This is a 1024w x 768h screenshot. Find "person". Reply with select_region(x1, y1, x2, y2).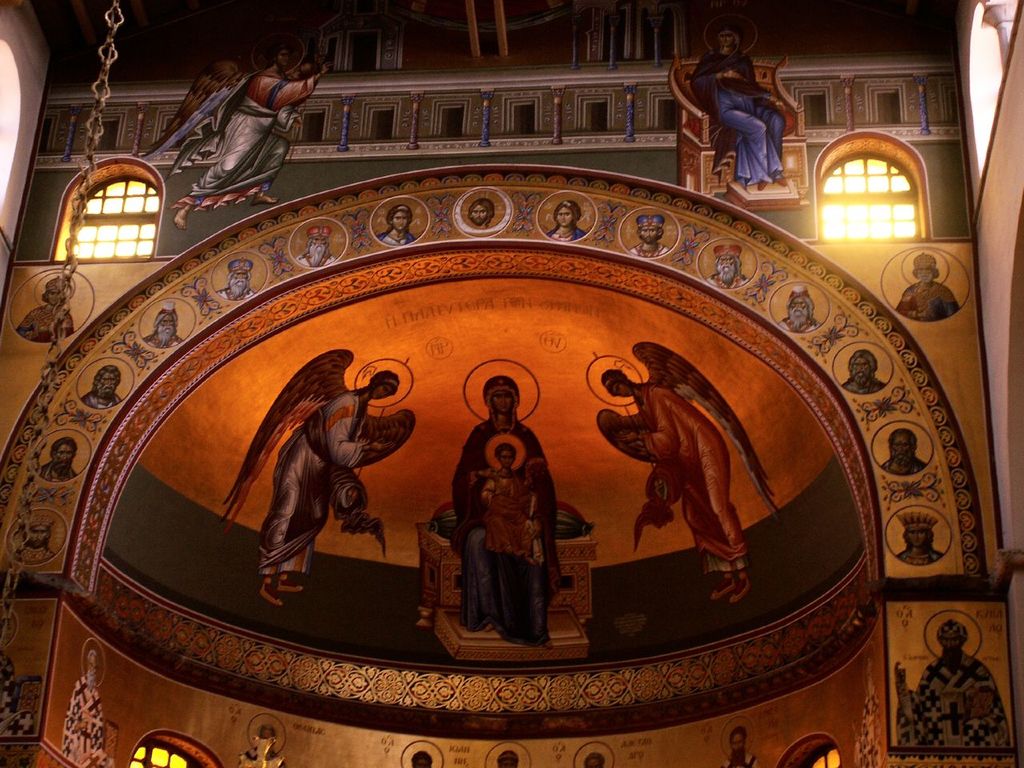
select_region(480, 439, 536, 564).
